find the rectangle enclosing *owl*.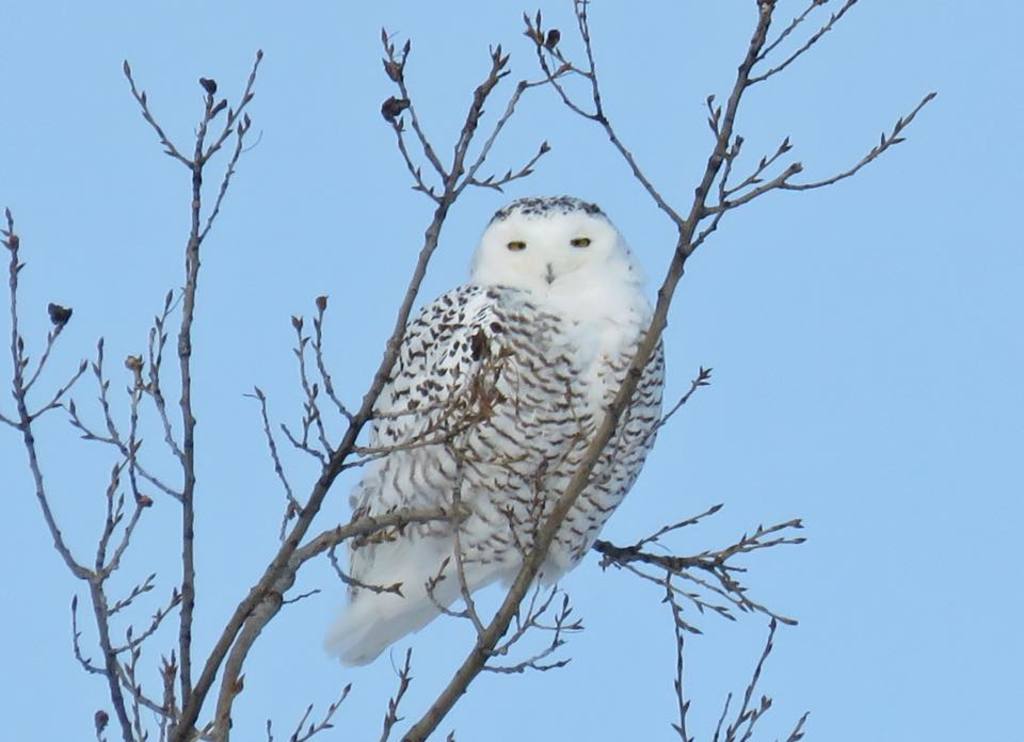
bbox=(318, 190, 658, 677).
